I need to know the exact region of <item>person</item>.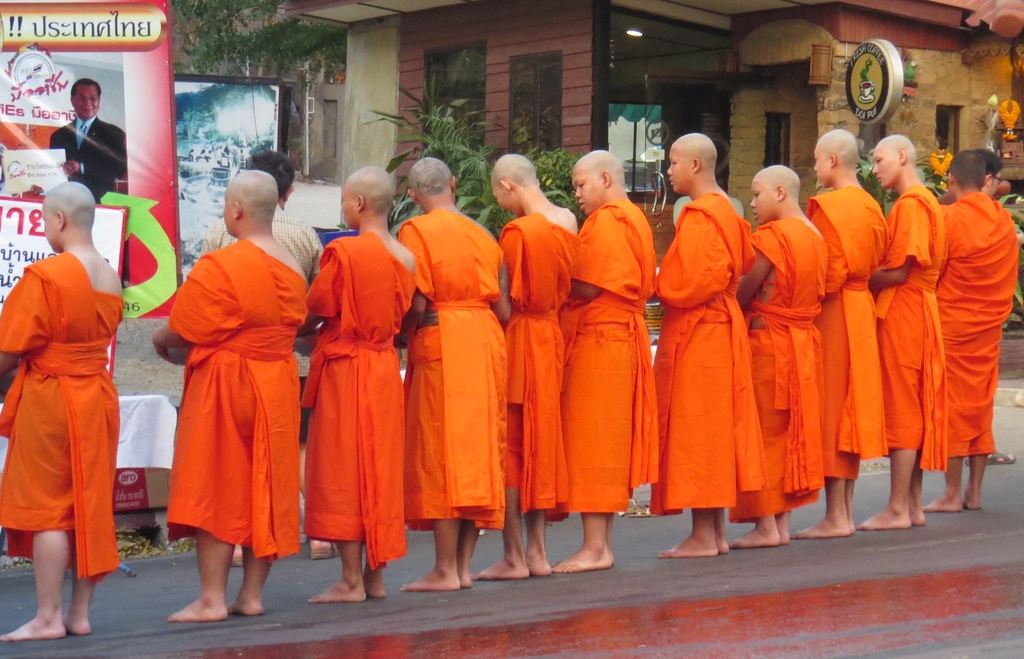
Region: (left=721, top=152, right=836, bottom=549).
